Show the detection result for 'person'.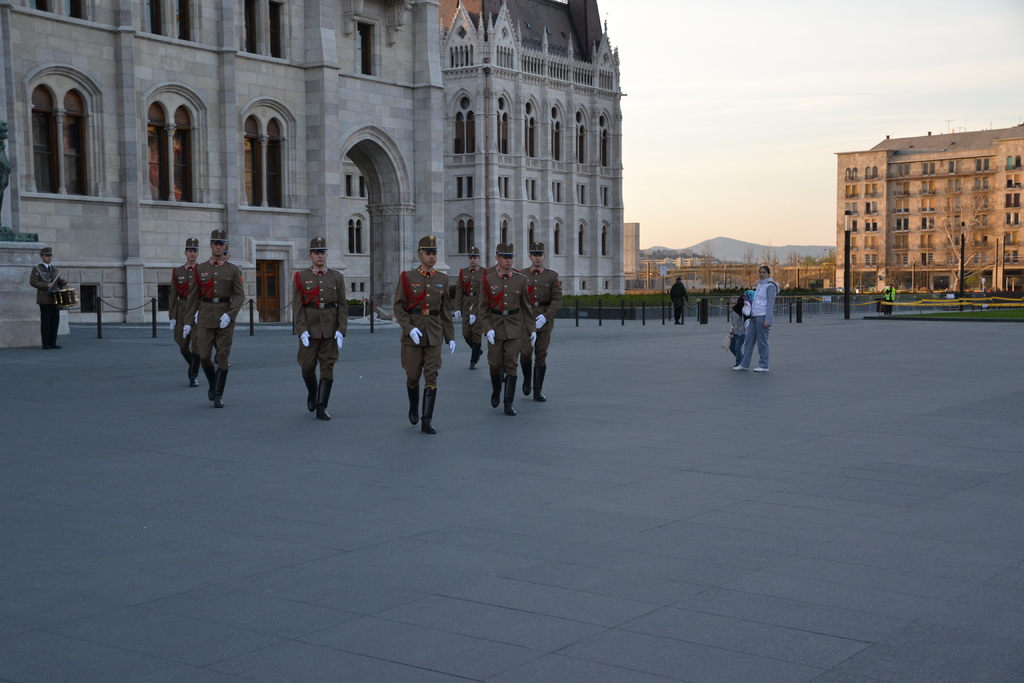
524:240:567:398.
